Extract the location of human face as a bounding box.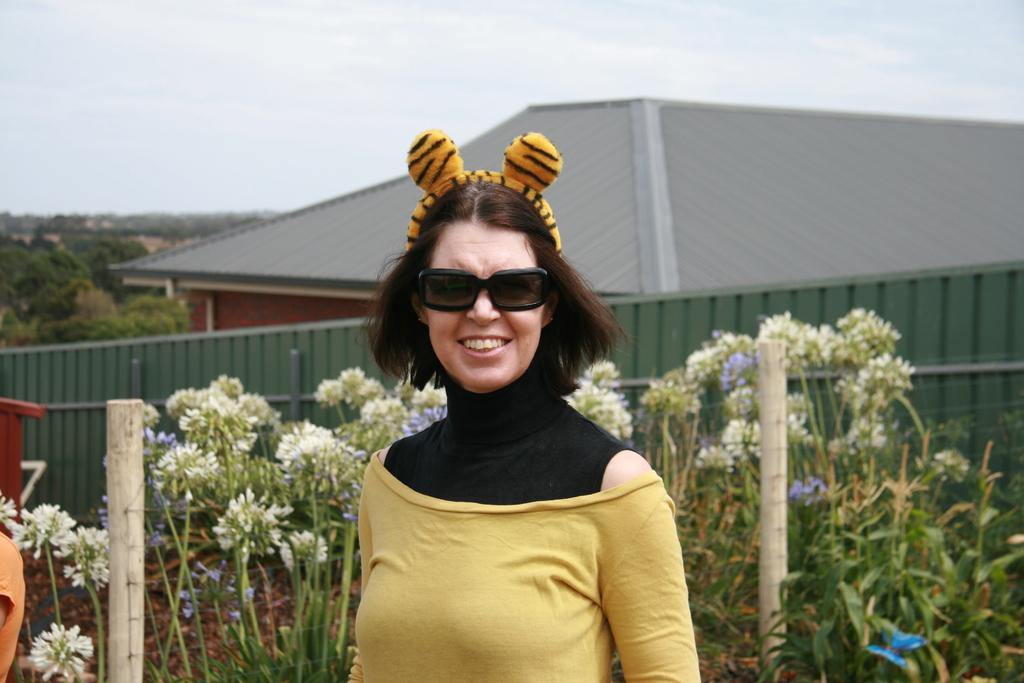
crop(422, 223, 545, 387).
